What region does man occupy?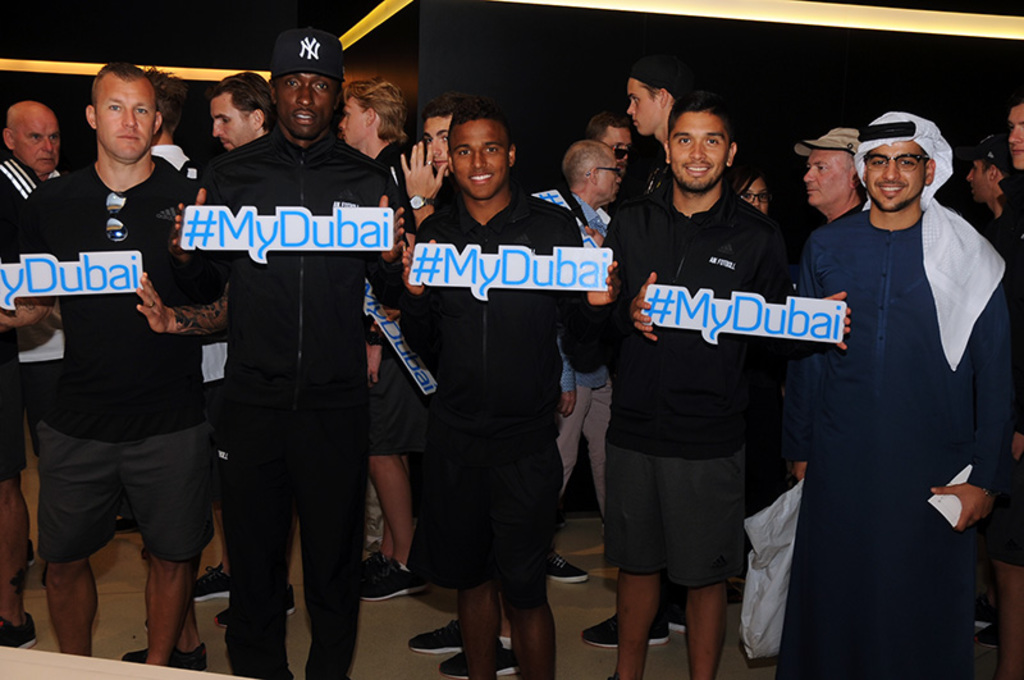
[x1=109, y1=60, x2=206, y2=670].
